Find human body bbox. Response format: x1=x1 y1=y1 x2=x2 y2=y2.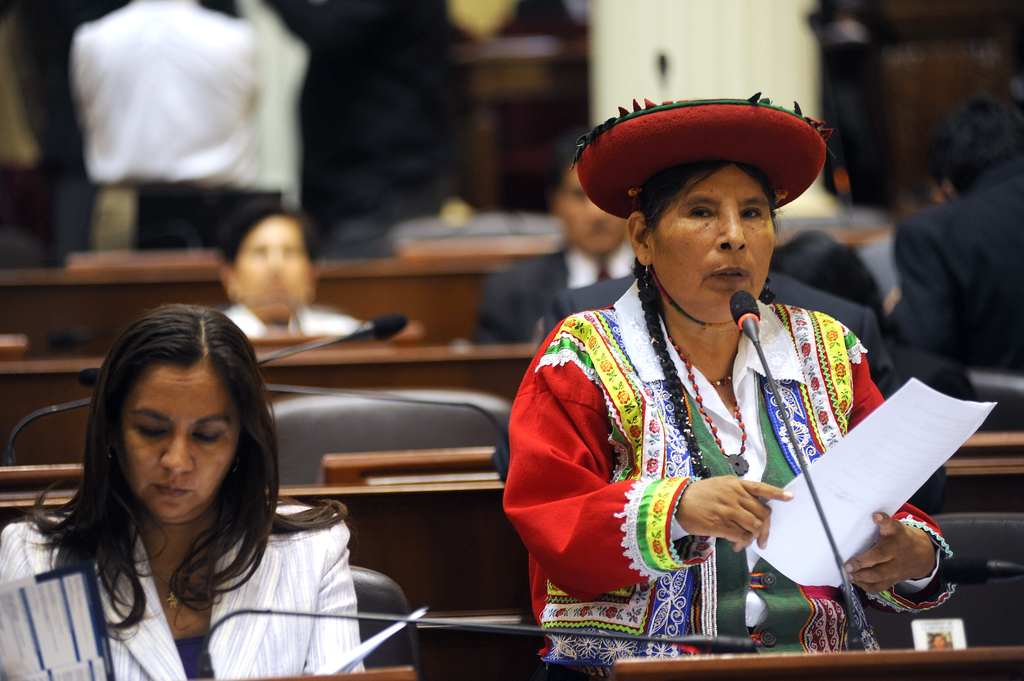
x1=207 y1=207 x2=419 y2=359.
